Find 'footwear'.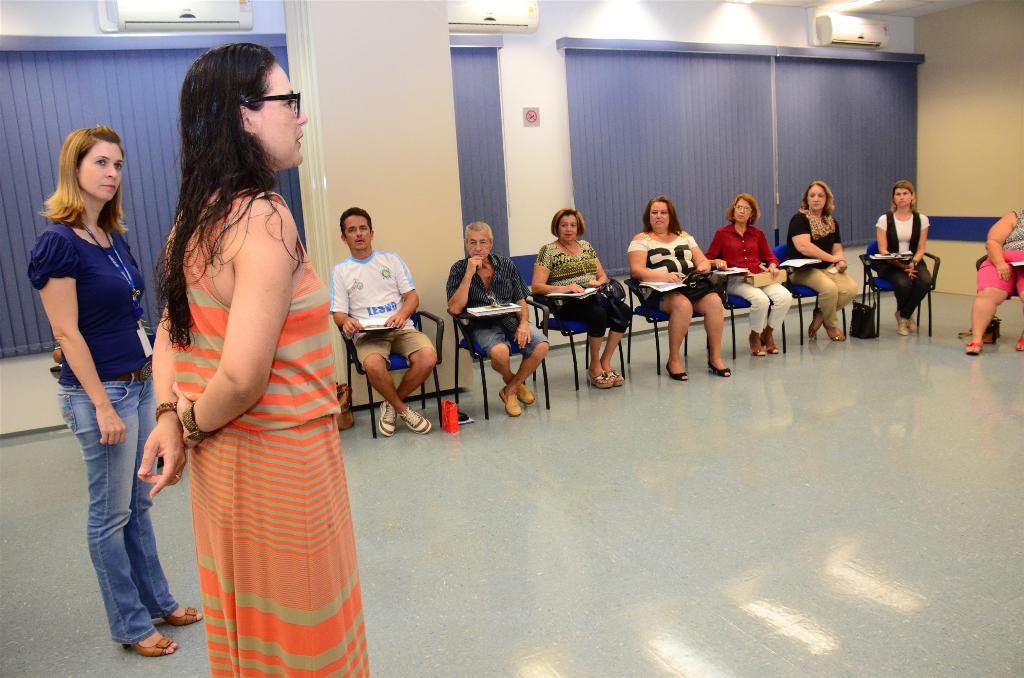
[x1=1017, y1=333, x2=1023, y2=353].
